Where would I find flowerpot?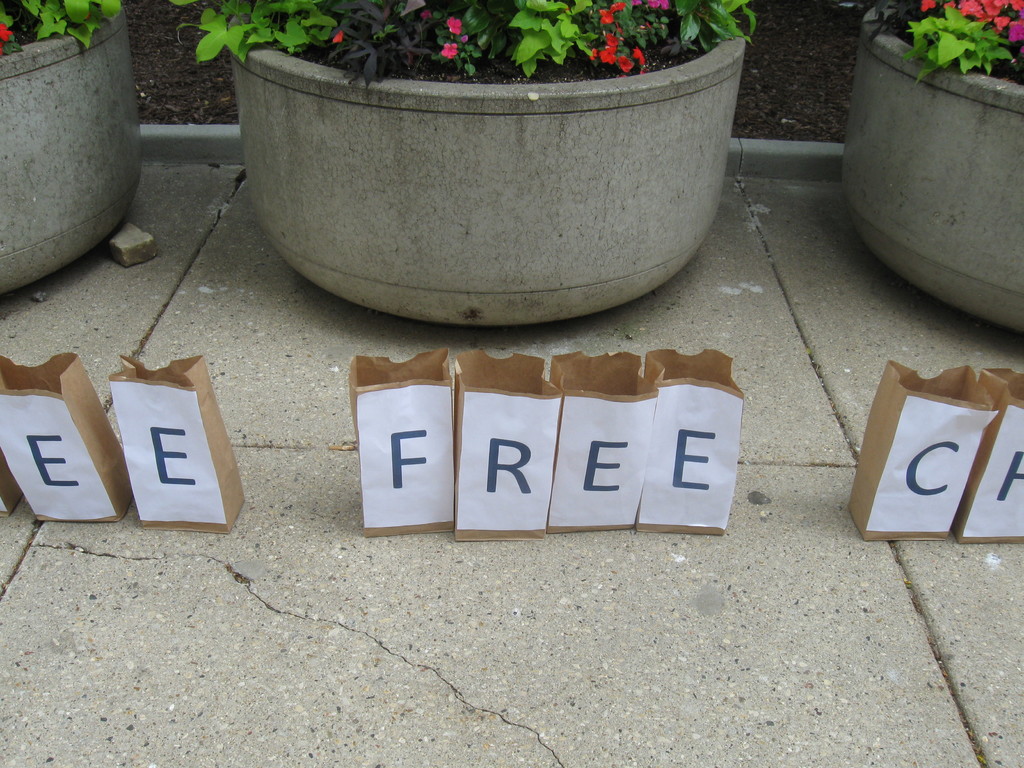
At [x1=233, y1=6, x2=758, y2=300].
